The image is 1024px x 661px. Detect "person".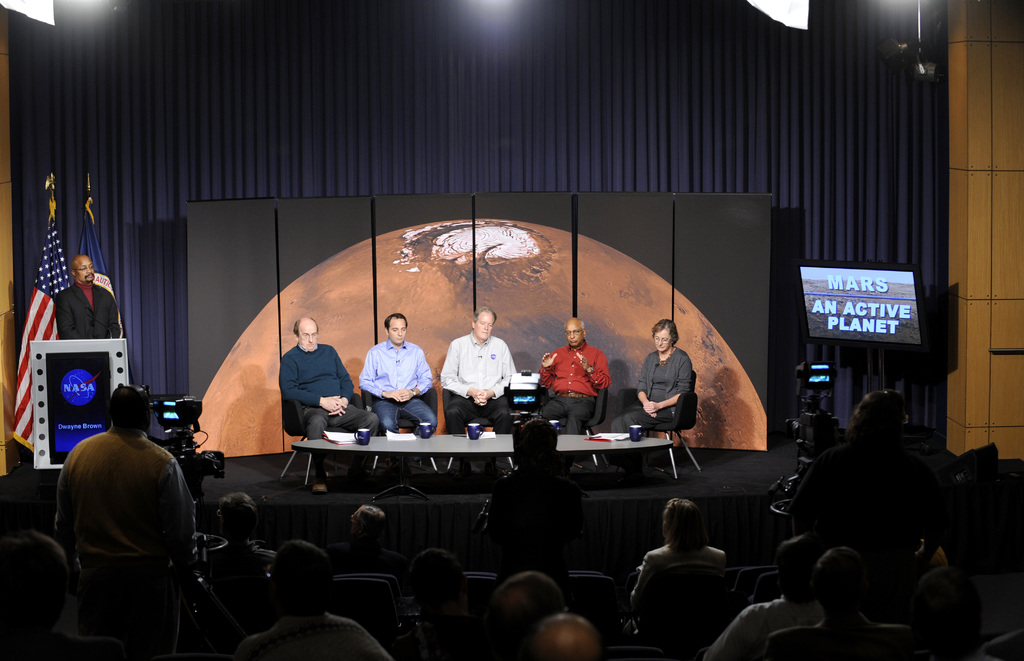
Detection: [left=228, top=531, right=389, bottom=660].
